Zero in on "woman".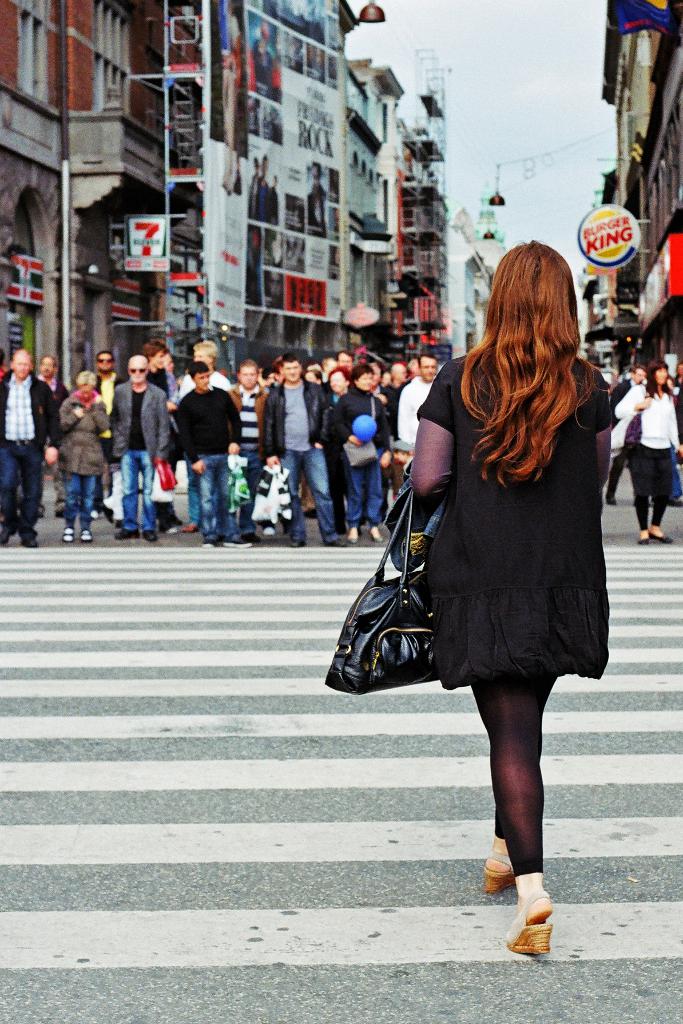
Zeroed in: x1=351 y1=238 x2=626 y2=911.
